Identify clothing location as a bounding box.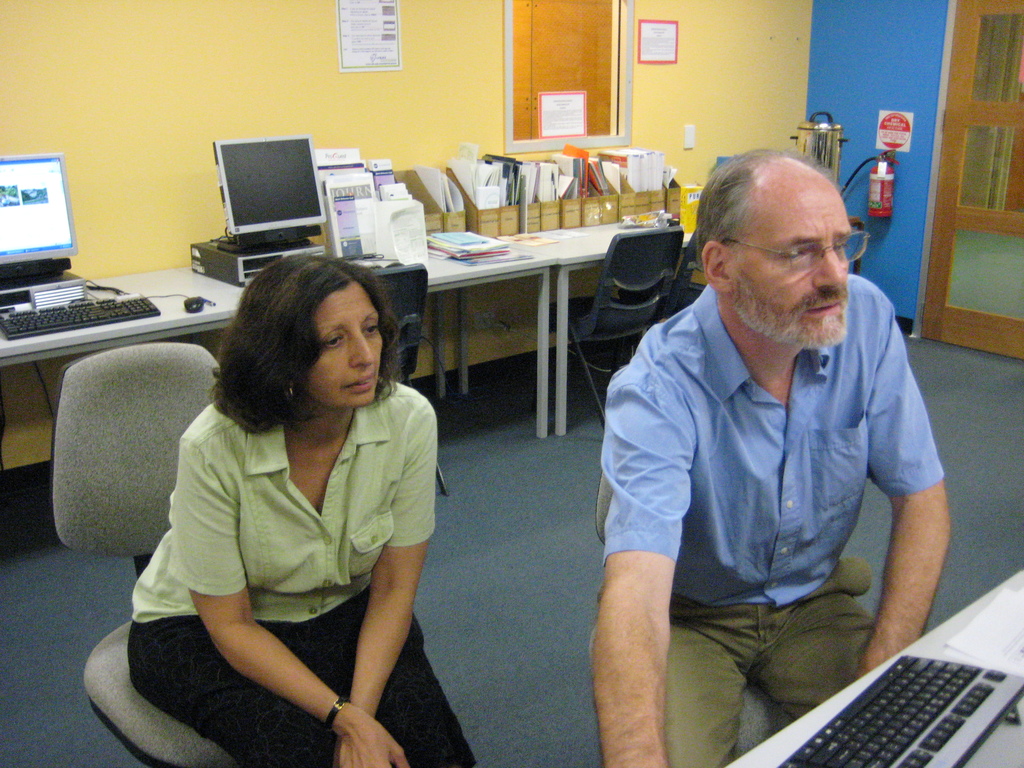
129/378/440/622.
